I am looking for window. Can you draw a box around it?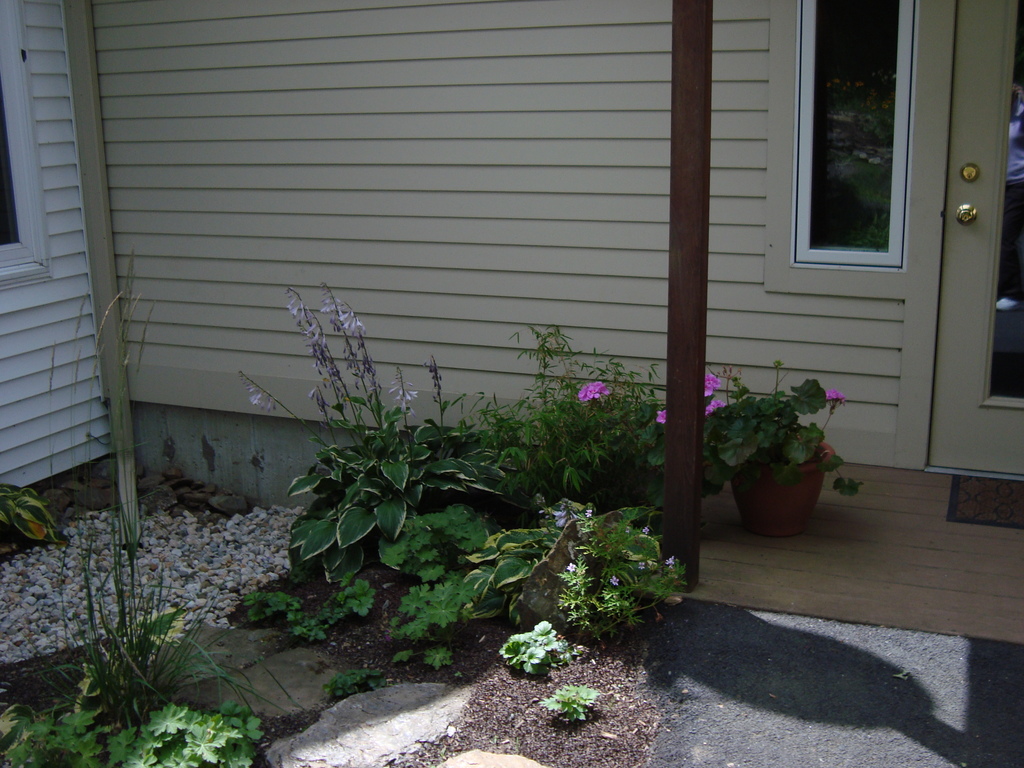
Sure, the bounding box is pyautogui.locateOnScreen(801, 13, 927, 284).
